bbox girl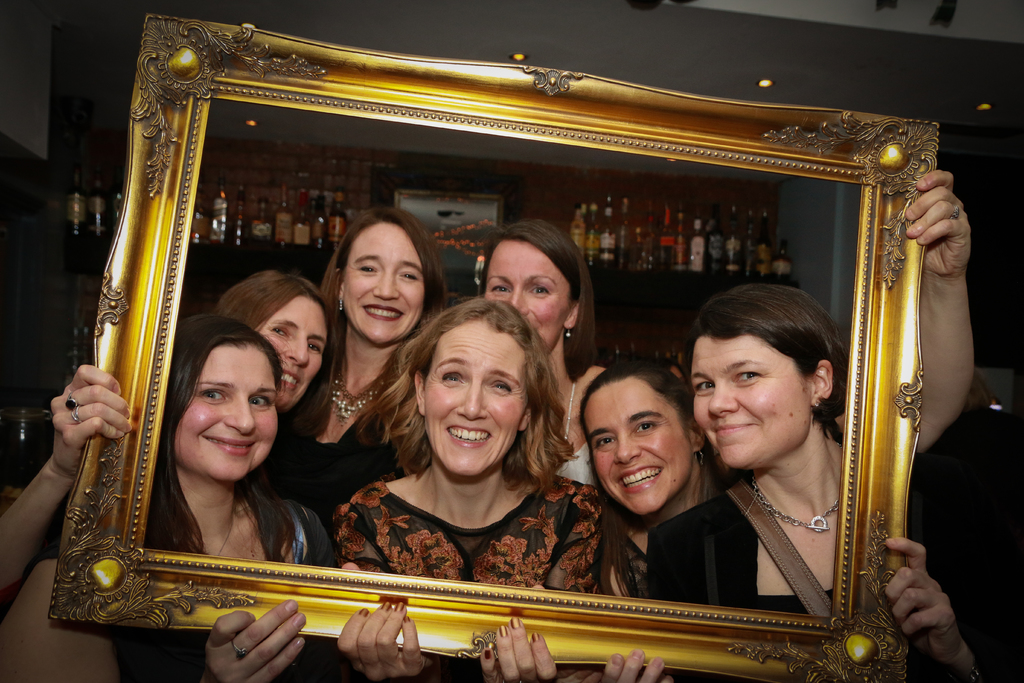
BBox(198, 268, 328, 428)
